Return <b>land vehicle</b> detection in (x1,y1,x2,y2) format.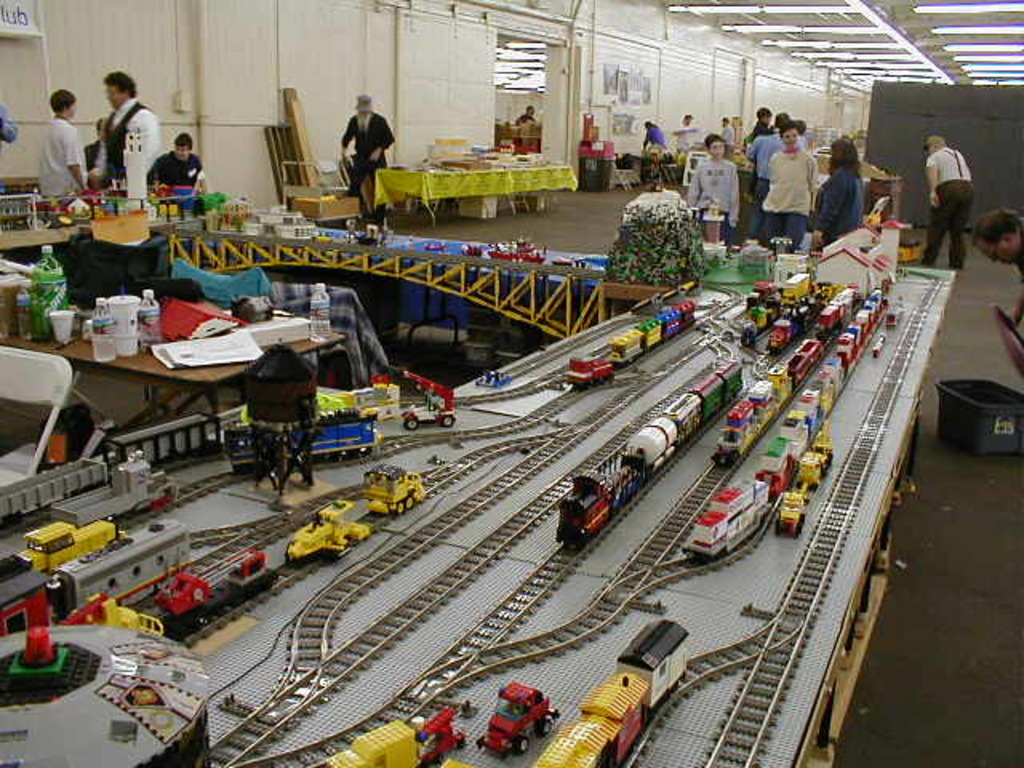
(362,466,424,512).
